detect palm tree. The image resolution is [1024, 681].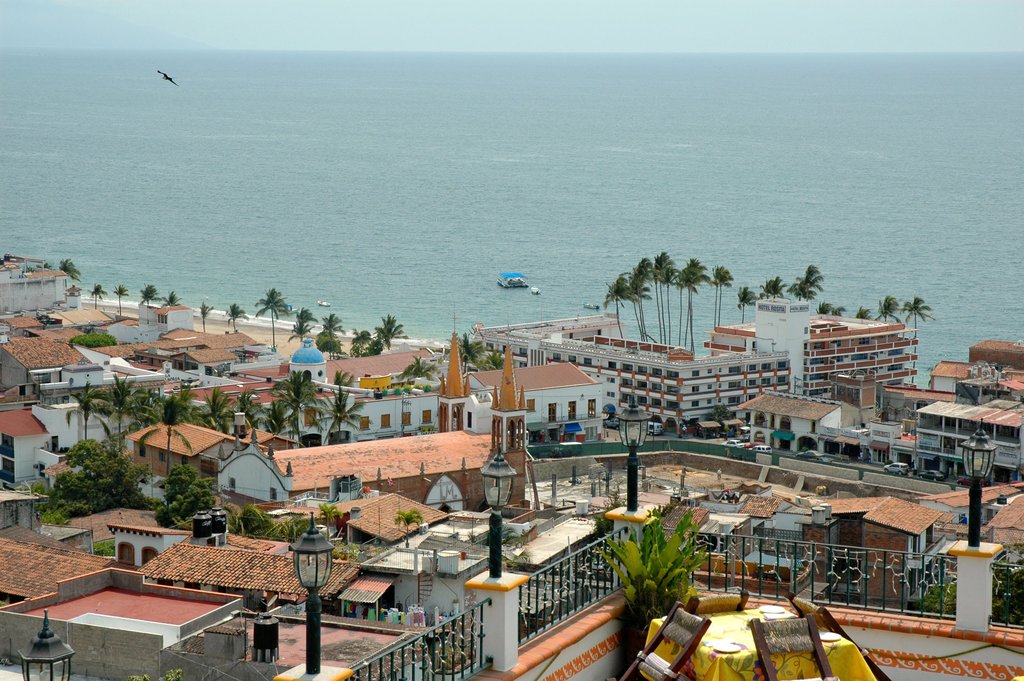
Rect(595, 508, 707, 680).
